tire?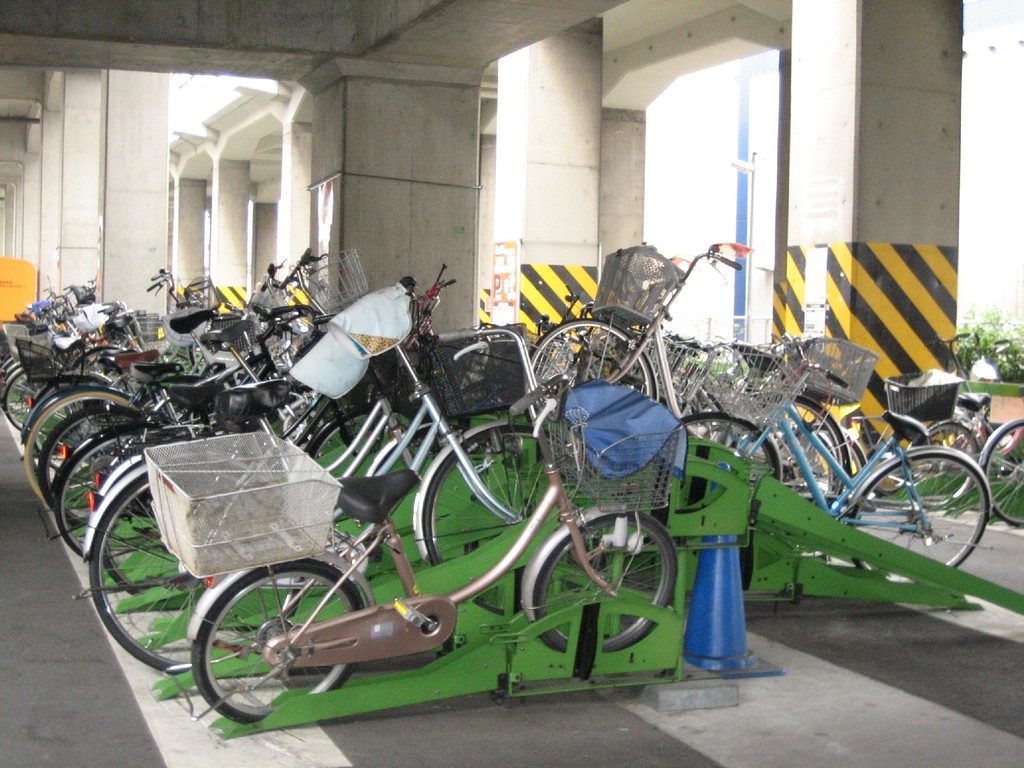
<bbox>37, 404, 161, 524</bbox>
